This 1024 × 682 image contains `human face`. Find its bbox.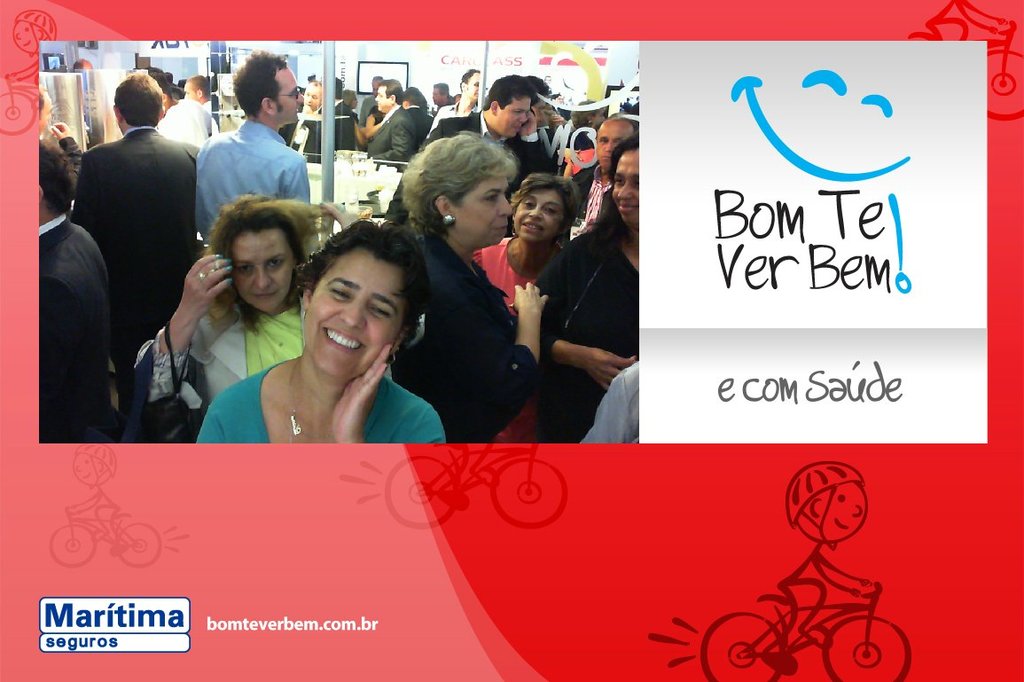
pyautogui.locateOnScreen(431, 87, 449, 105).
